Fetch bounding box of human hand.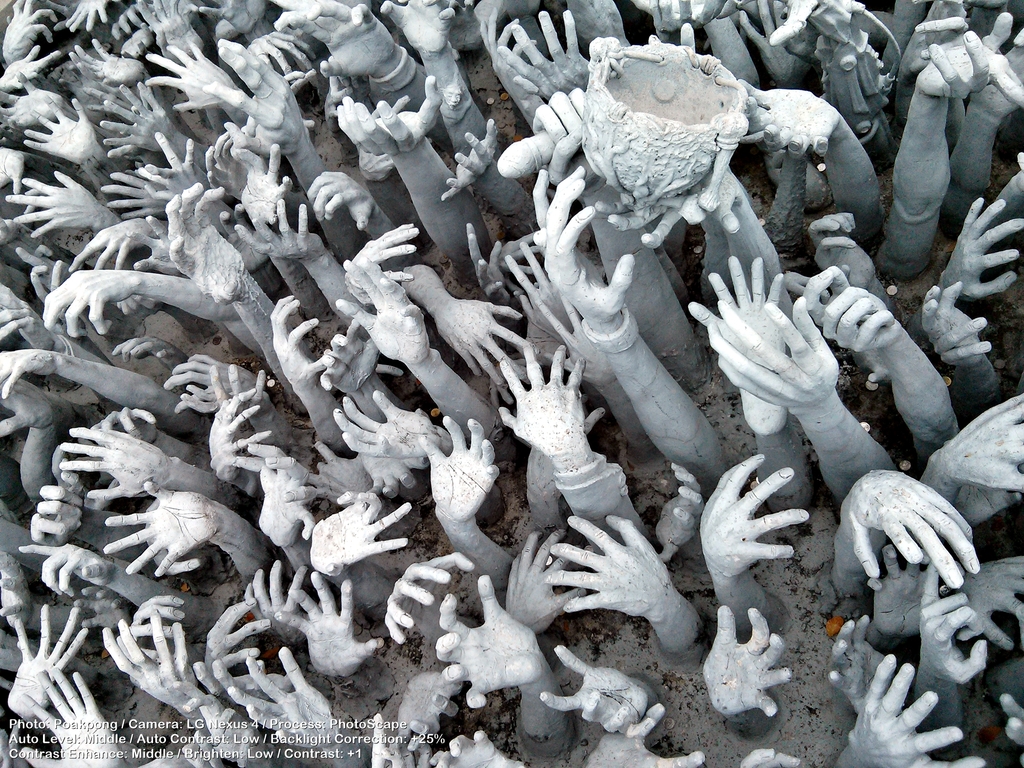
Bbox: x1=0 y1=545 x2=33 y2=628.
